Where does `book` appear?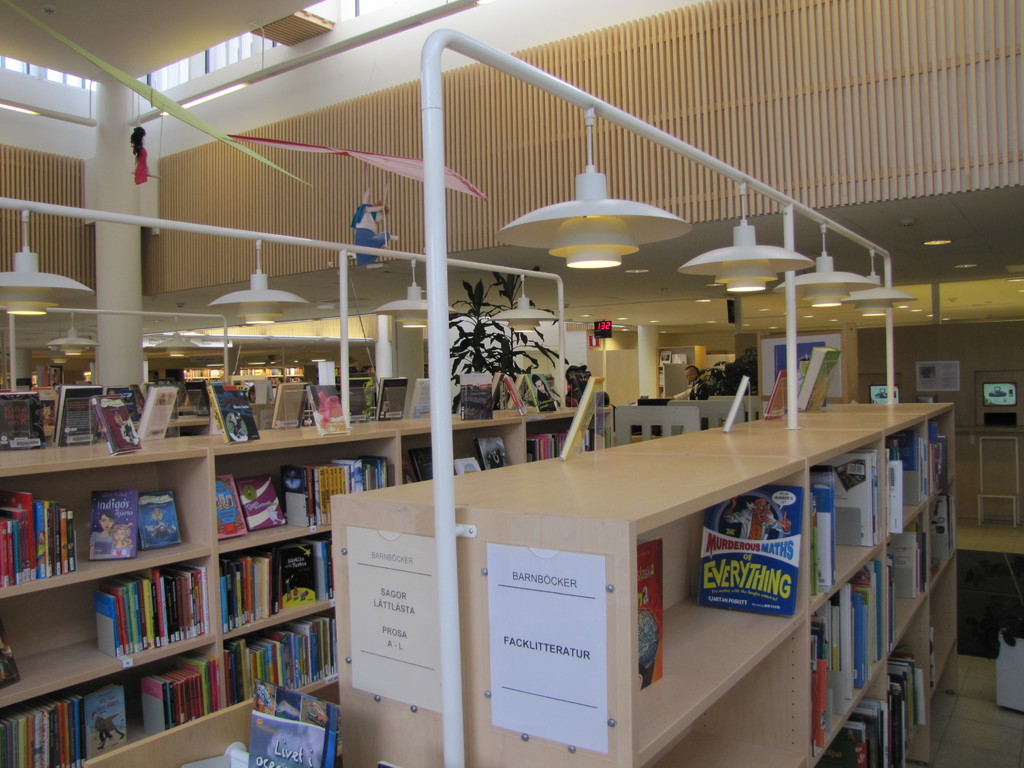
Appears at rect(135, 382, 180, 440).
